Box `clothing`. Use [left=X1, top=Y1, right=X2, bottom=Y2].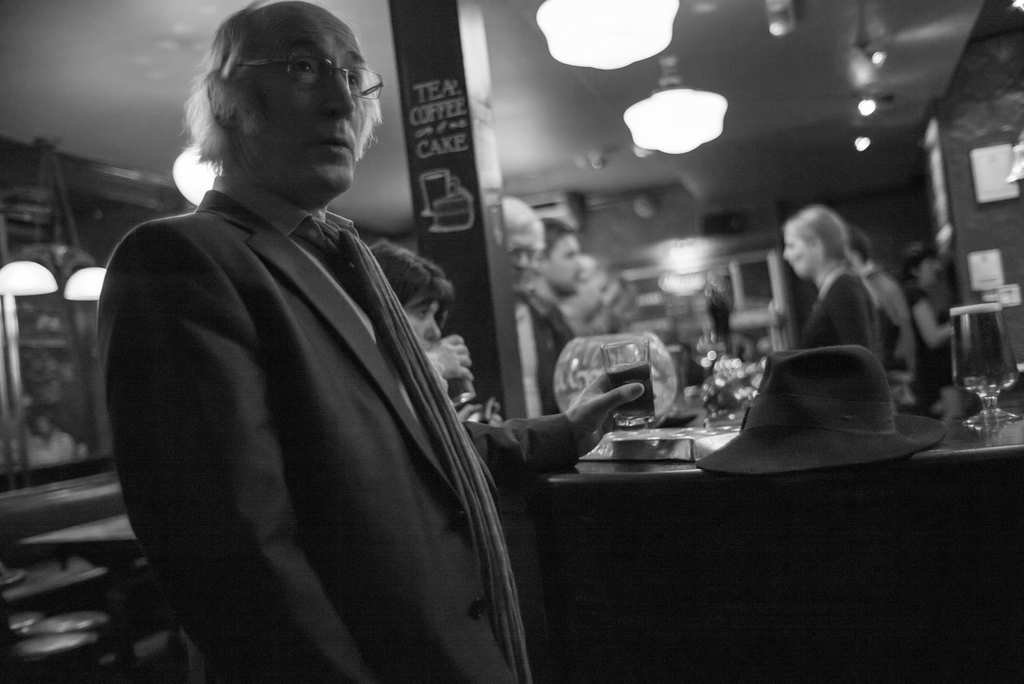
[left=907, top=278, right=933, bottom=413].
